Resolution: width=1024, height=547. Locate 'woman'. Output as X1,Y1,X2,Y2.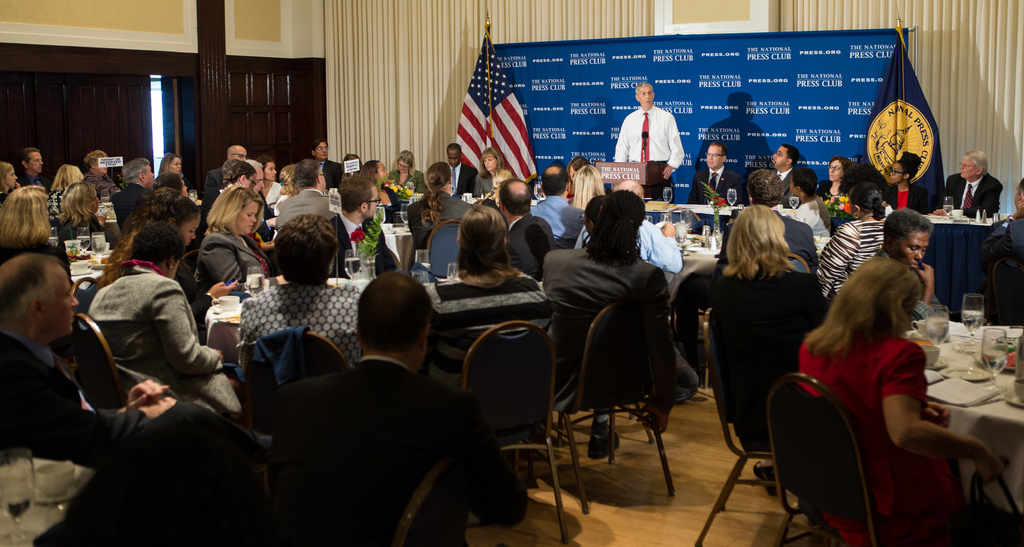
476,146,518,197.
